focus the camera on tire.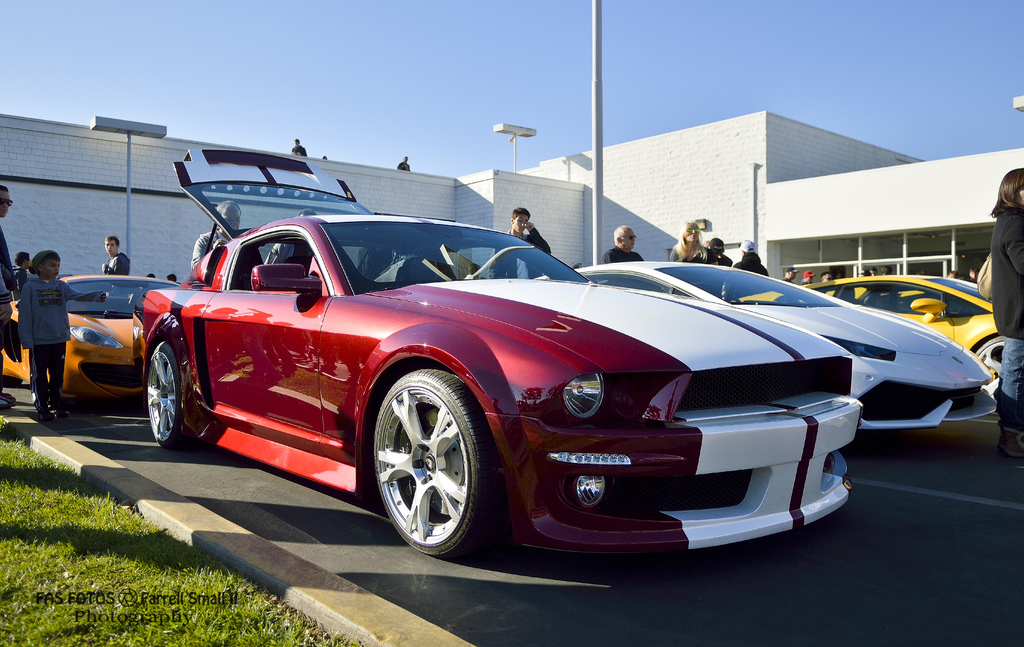
Focus region: 147/339/184/448.
